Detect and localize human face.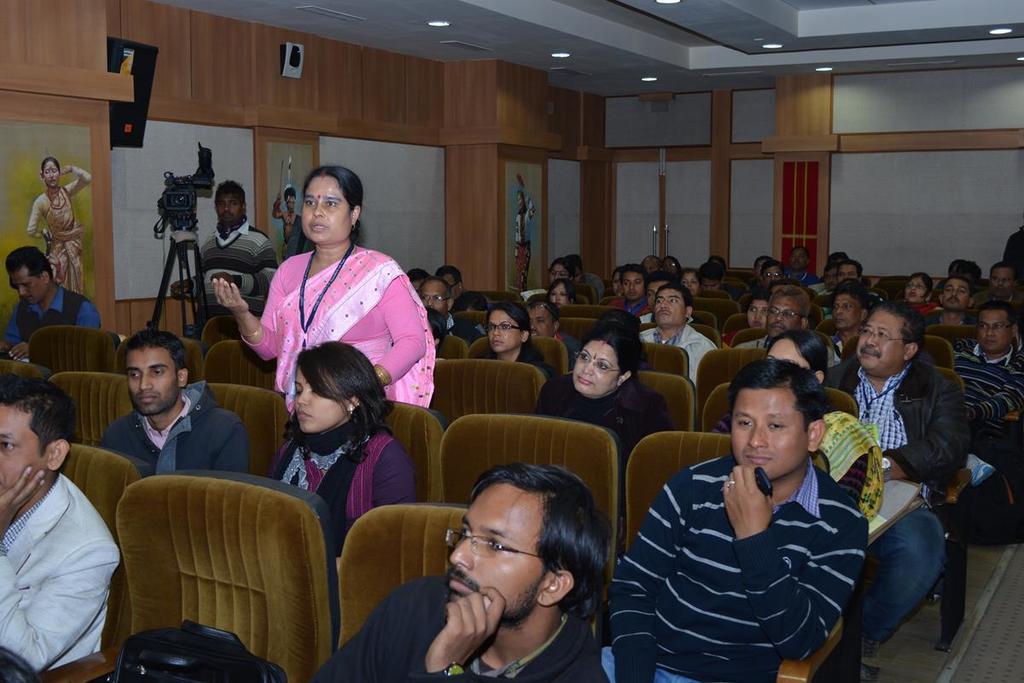
Localized at [764, 295, 806, 337].
